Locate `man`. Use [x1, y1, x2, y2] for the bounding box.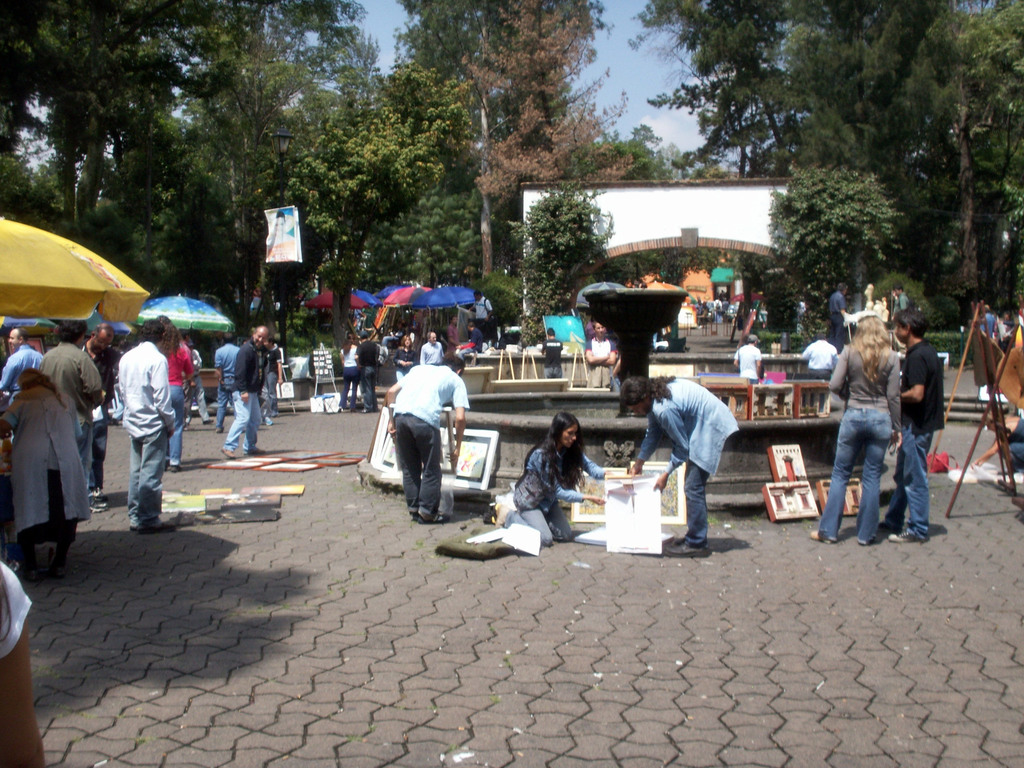
[374, 349, 474, 532].
